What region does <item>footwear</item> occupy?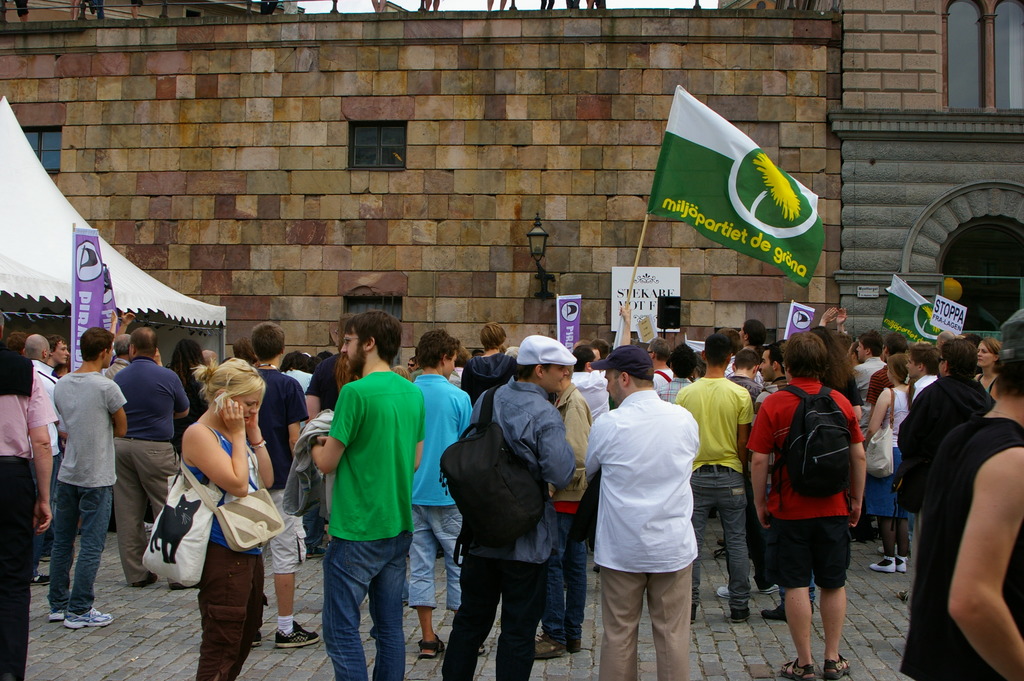
bbox(880, 538, 918, 555).
